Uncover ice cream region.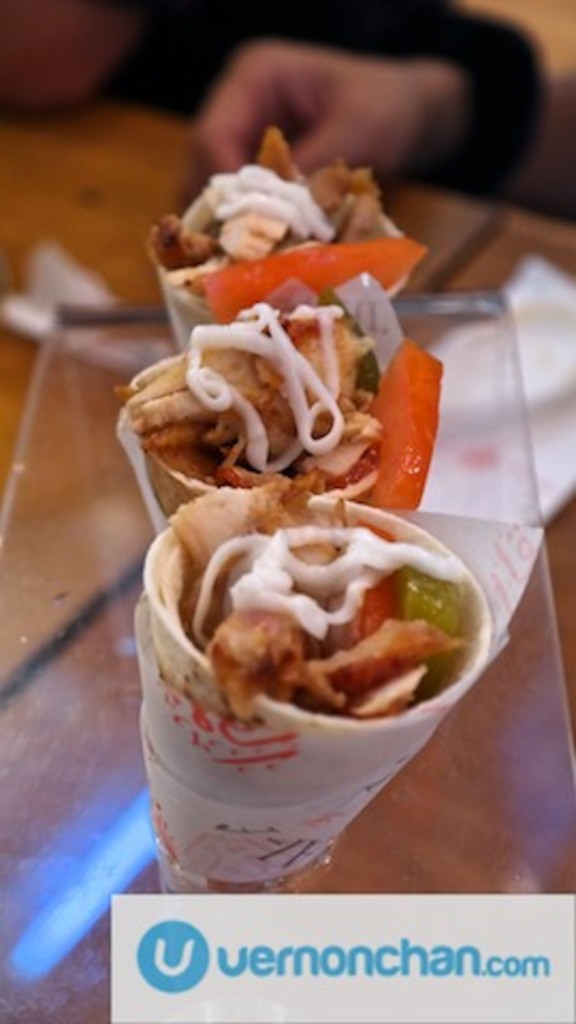
Uncovered: [x1=143, y1=119, x2=410, y2=356].
